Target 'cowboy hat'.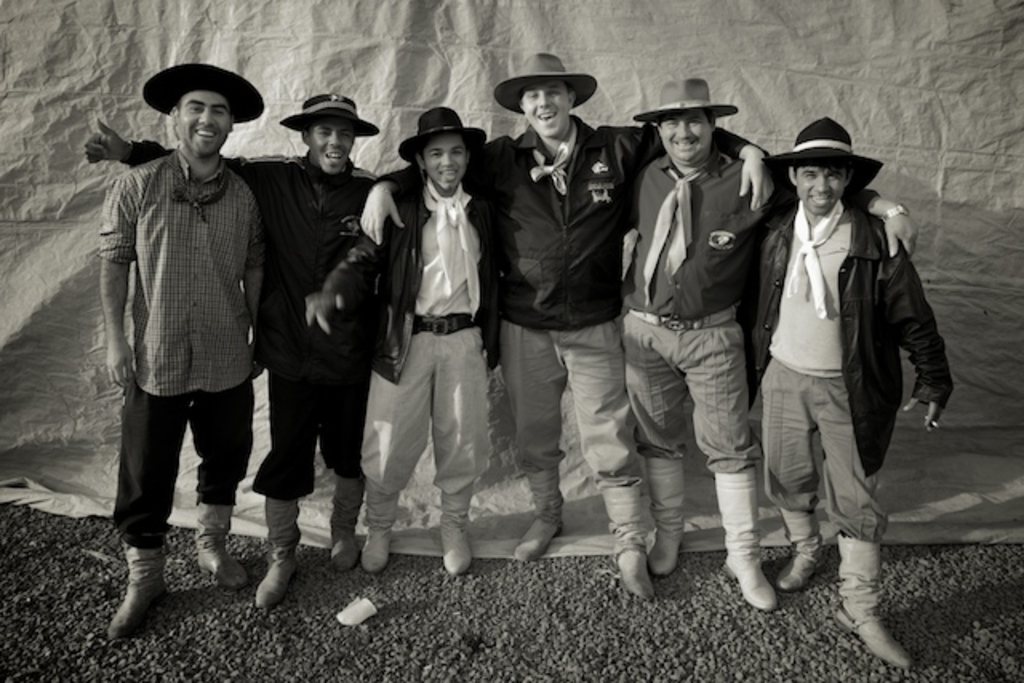
Target region: detection(499, 50, 595, 112).
